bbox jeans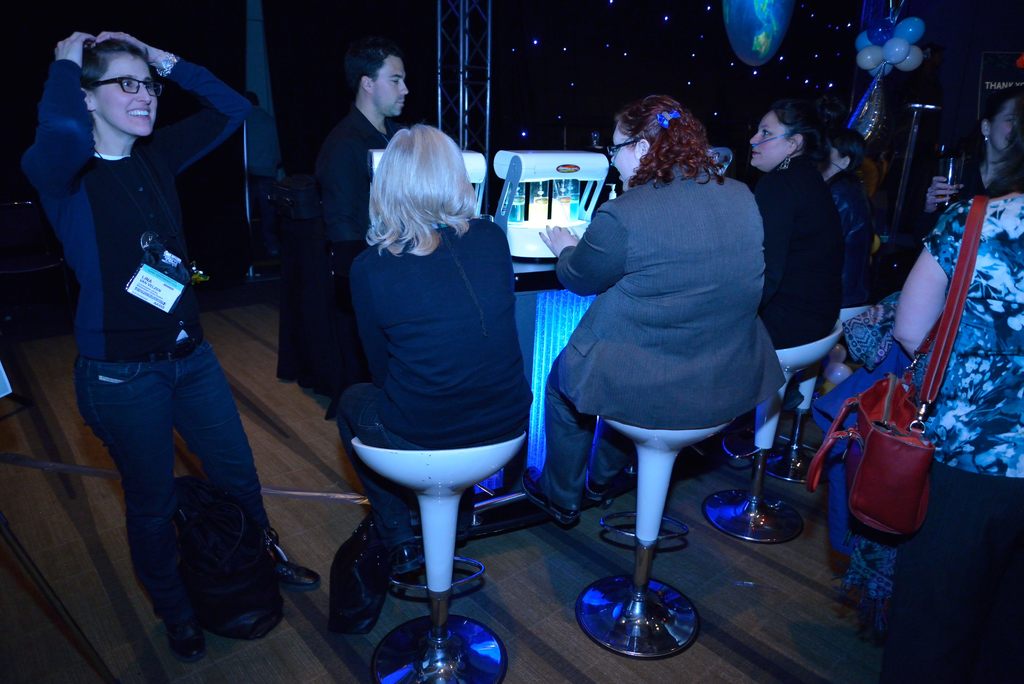
rect(76, 328, 282, 667)
